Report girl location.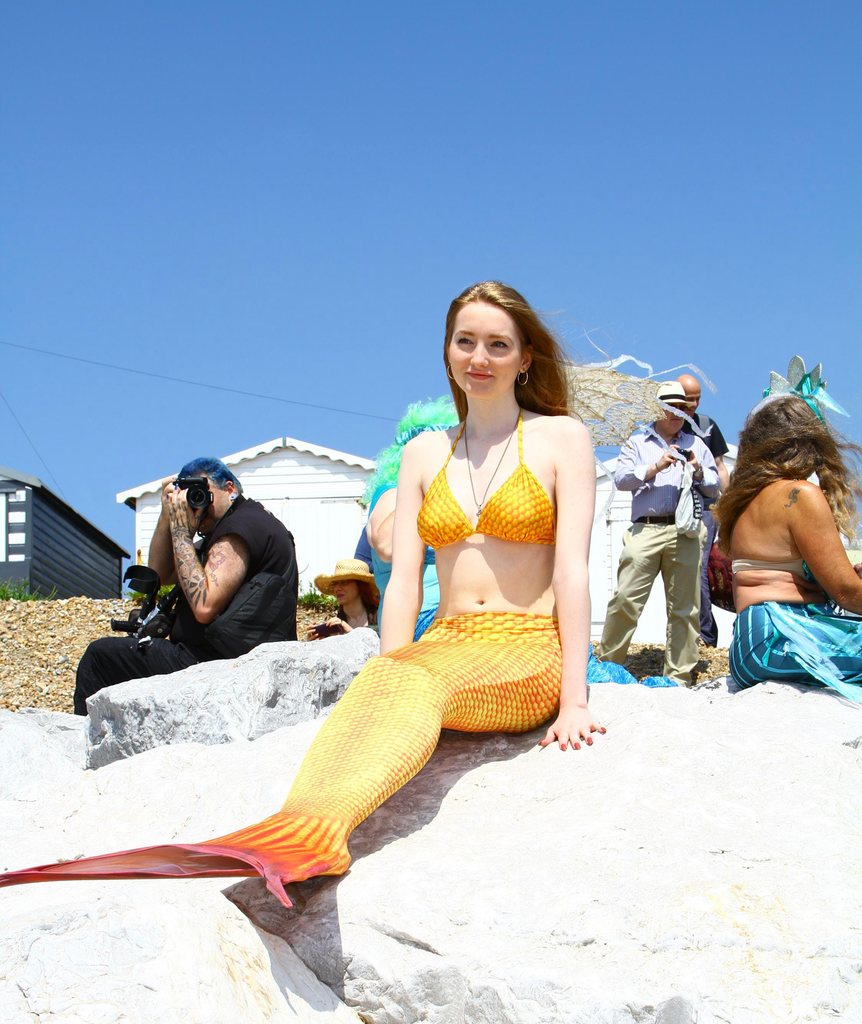
Report: detection(305, 566, 376, 628).
